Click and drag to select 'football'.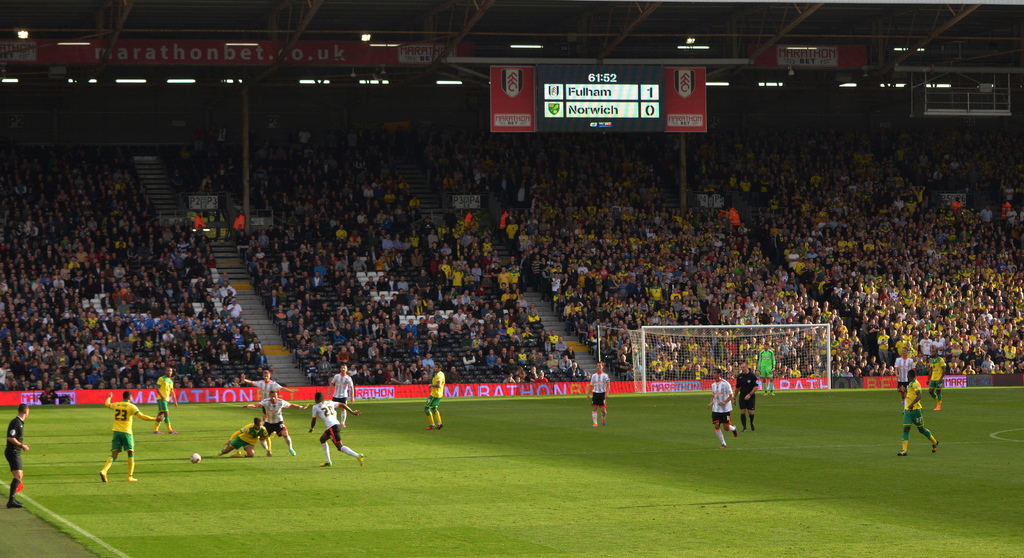
Selection: pyautogui.locateOnScreen(191, 454, 200, 464).
